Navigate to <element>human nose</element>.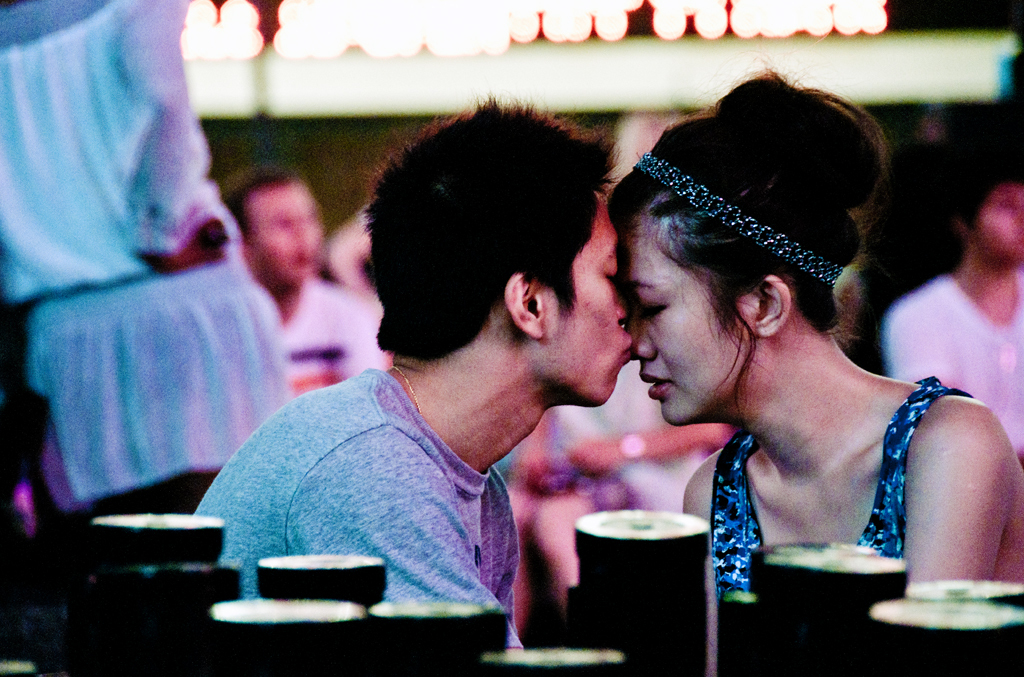
Navigation target: box=[617, 287, 631, 317].
